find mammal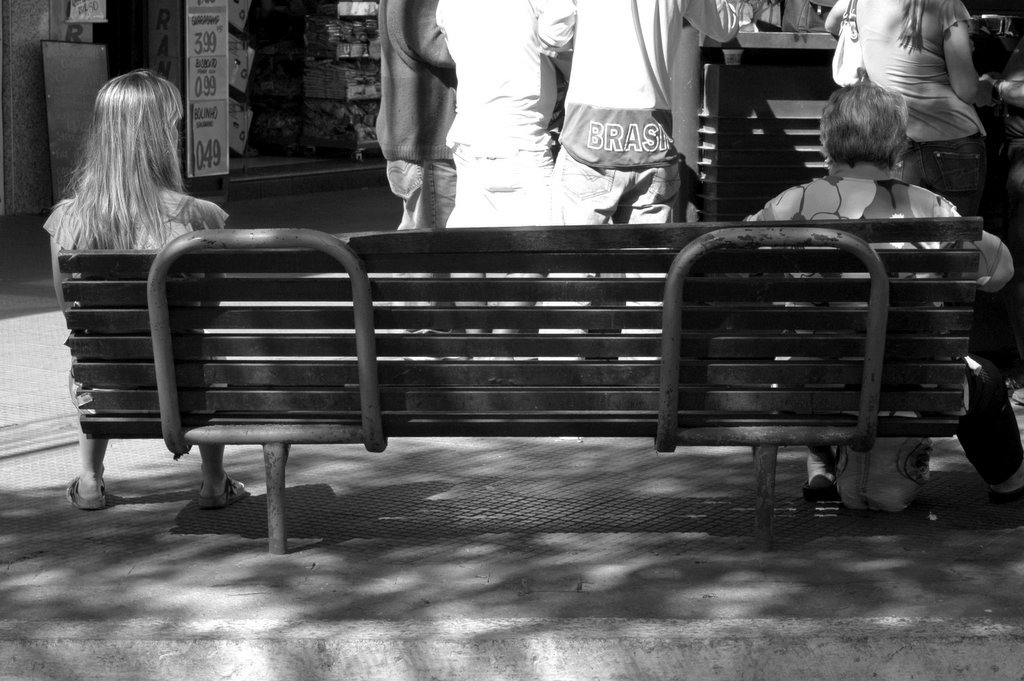
bbox=[52, 53, 261, 522]
